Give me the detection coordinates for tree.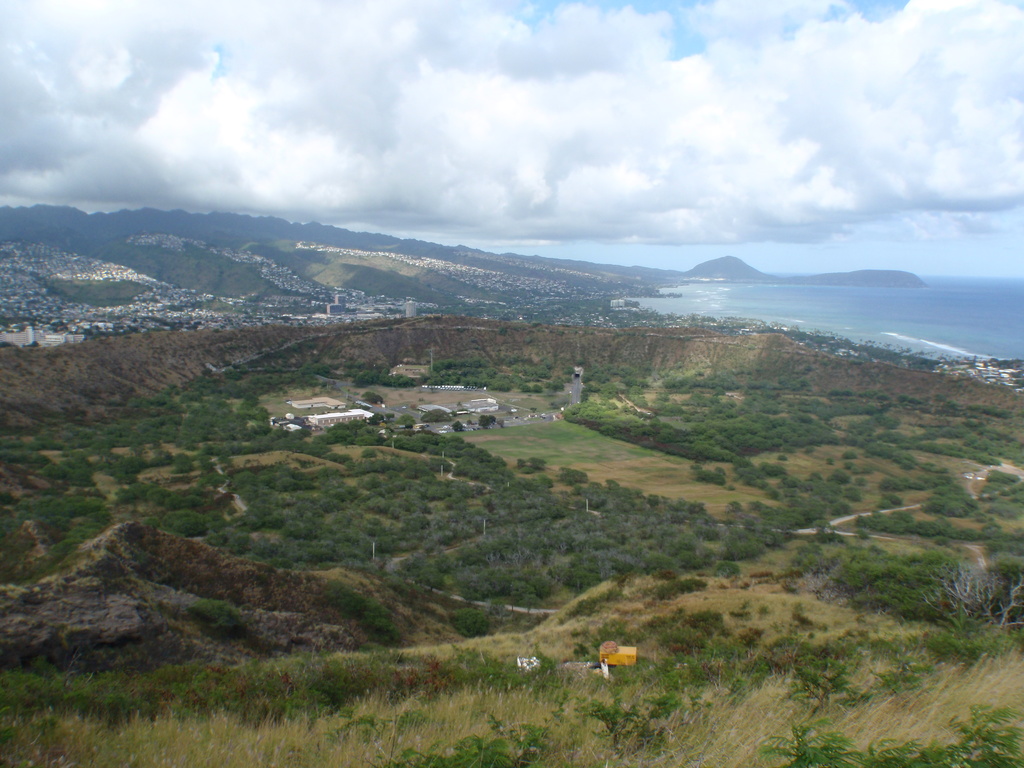
<box>396,719,552,767</box>.
